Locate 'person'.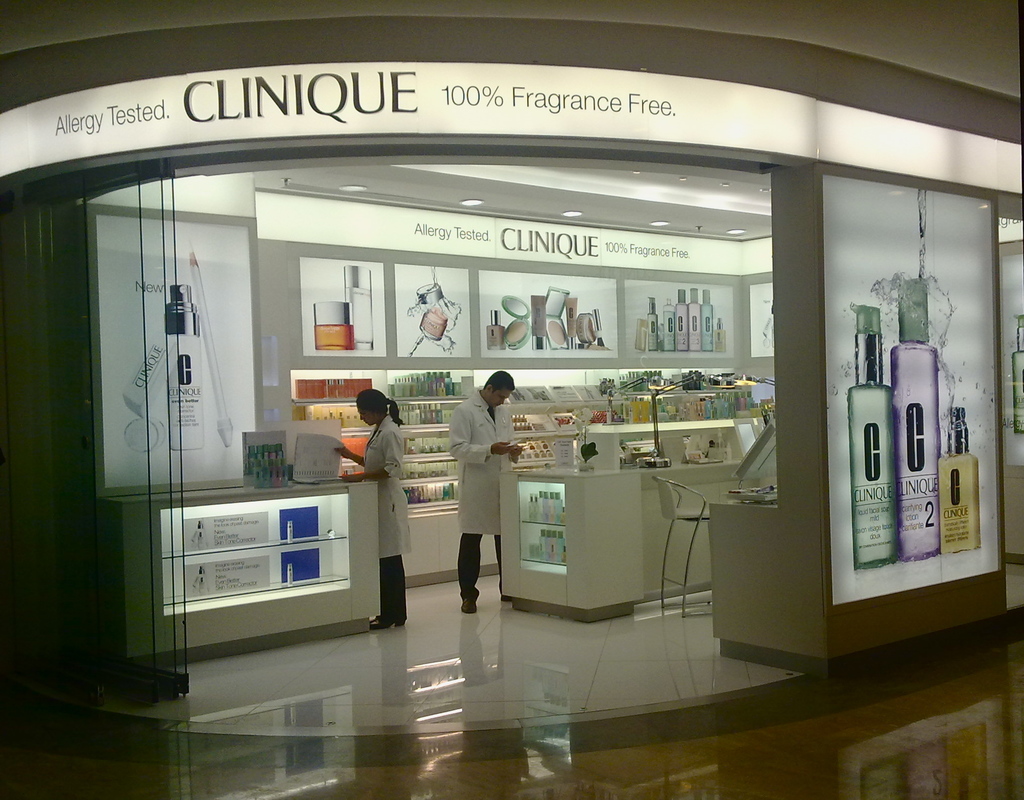
Bounding box: left=335, top=379, right=410, bottom=633.
